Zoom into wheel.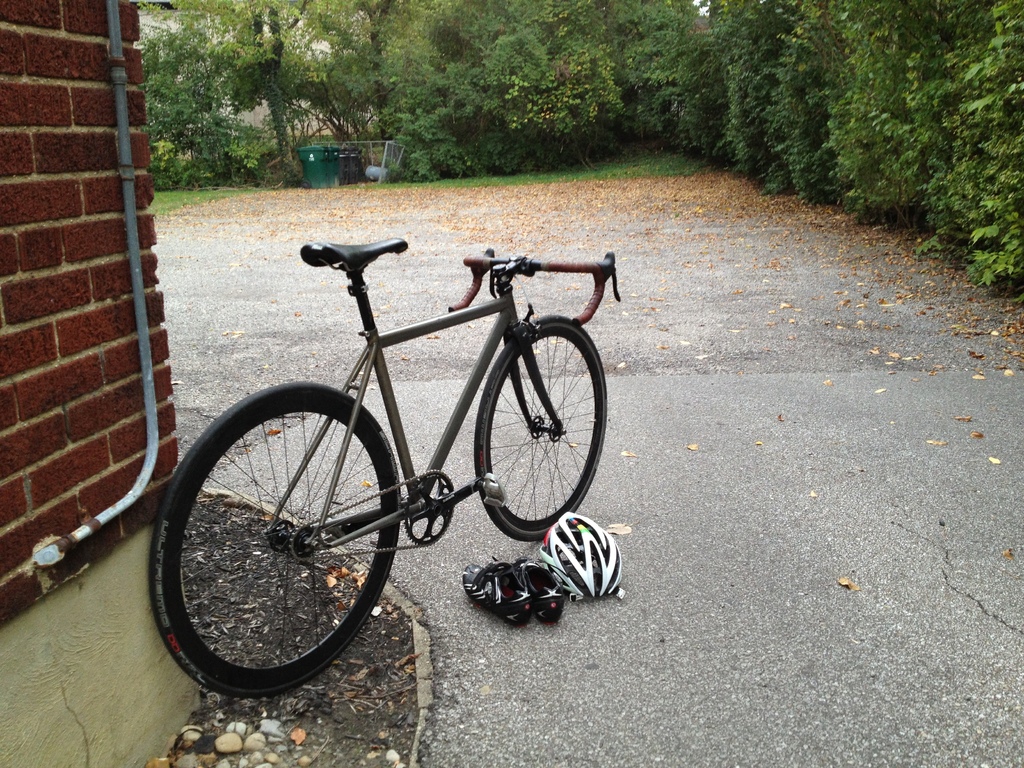
Zoom target: (138,379,414,680).
